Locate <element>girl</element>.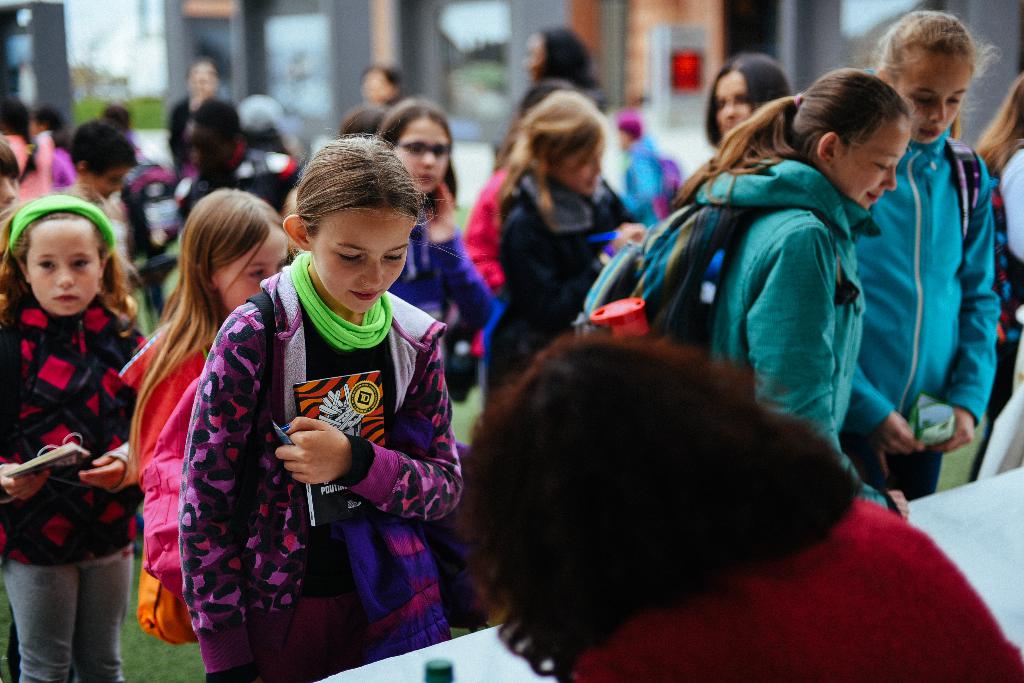
Bounding box: detection(454, 328, 1023, 682).
